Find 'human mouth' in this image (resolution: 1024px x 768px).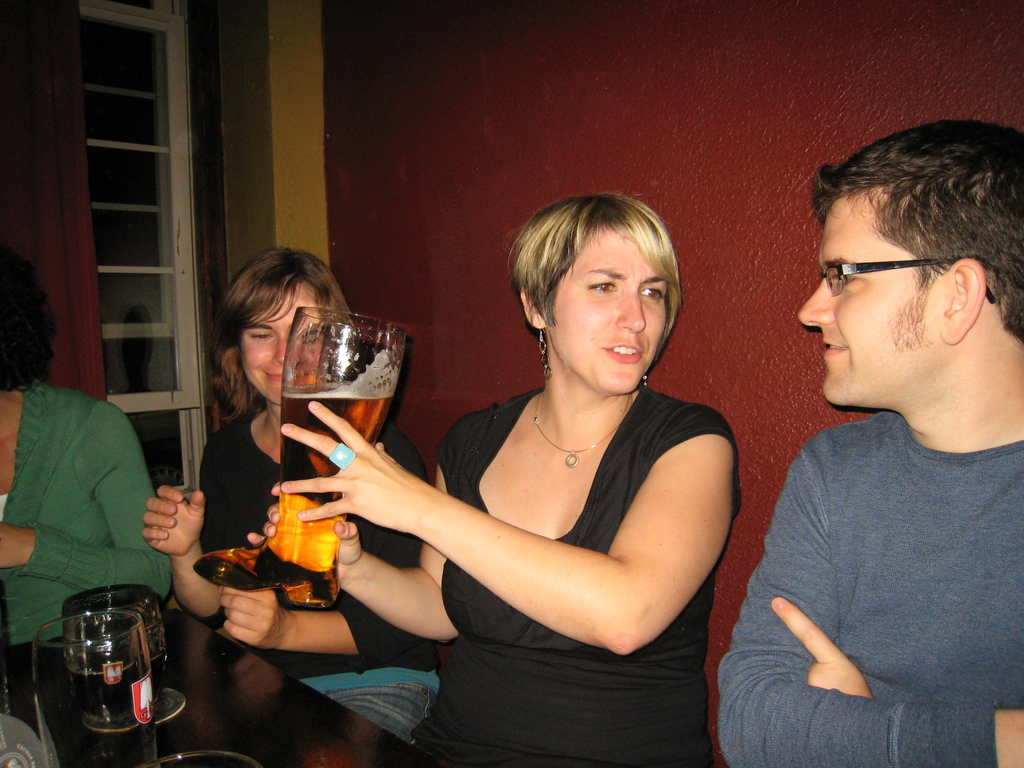
{"left": 601, "top": 342, "right": 639, "bottom": 363}.
